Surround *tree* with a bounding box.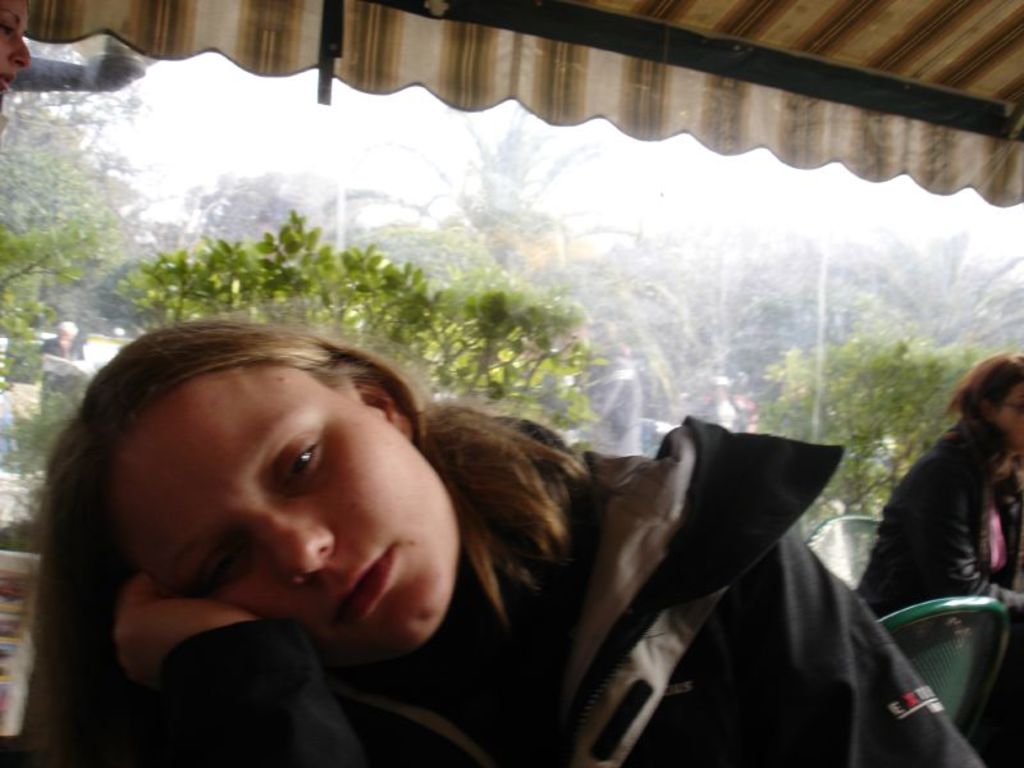
bbox=(0, 32, 161, 347).
